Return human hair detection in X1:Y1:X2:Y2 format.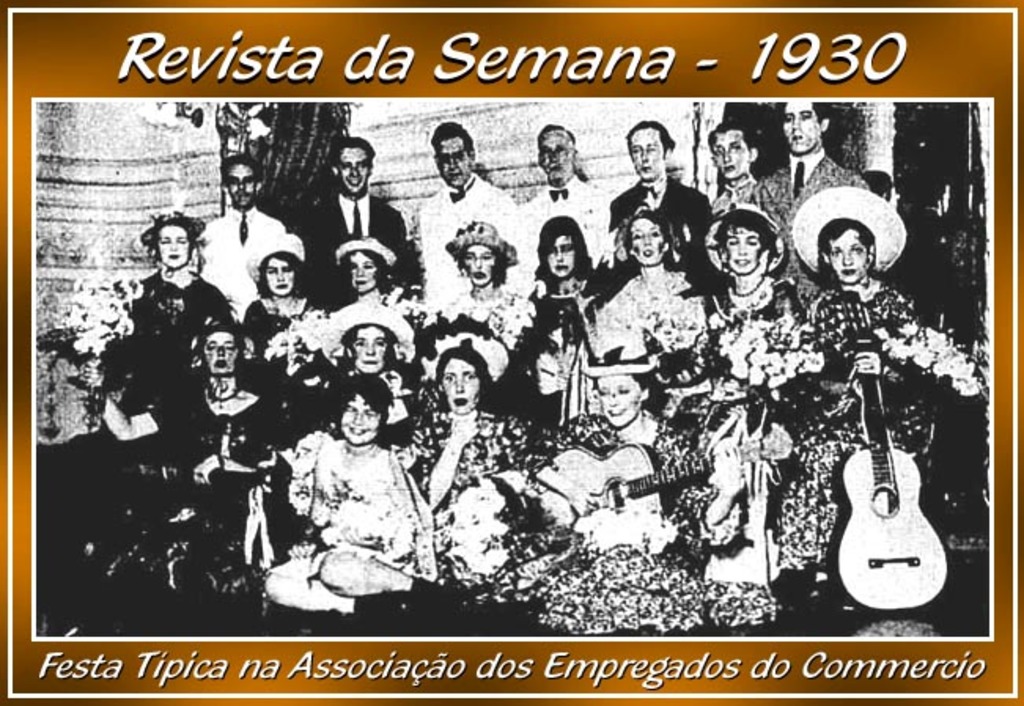
536:209:598:294.
